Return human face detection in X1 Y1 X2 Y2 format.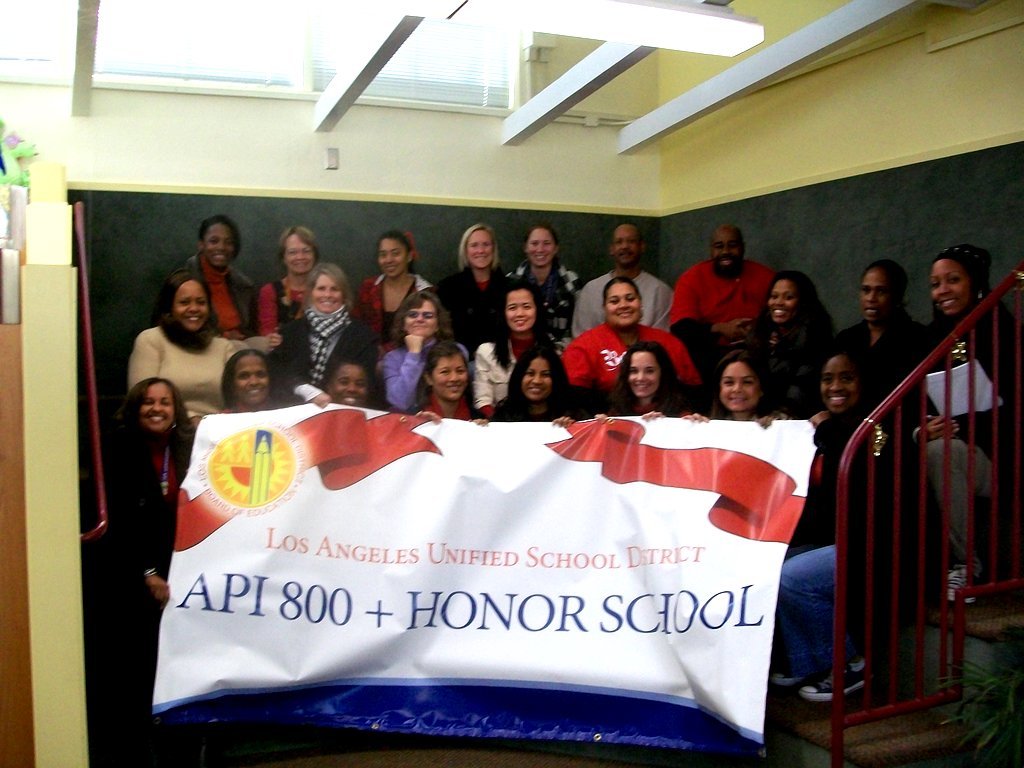
933 257 968 310.
